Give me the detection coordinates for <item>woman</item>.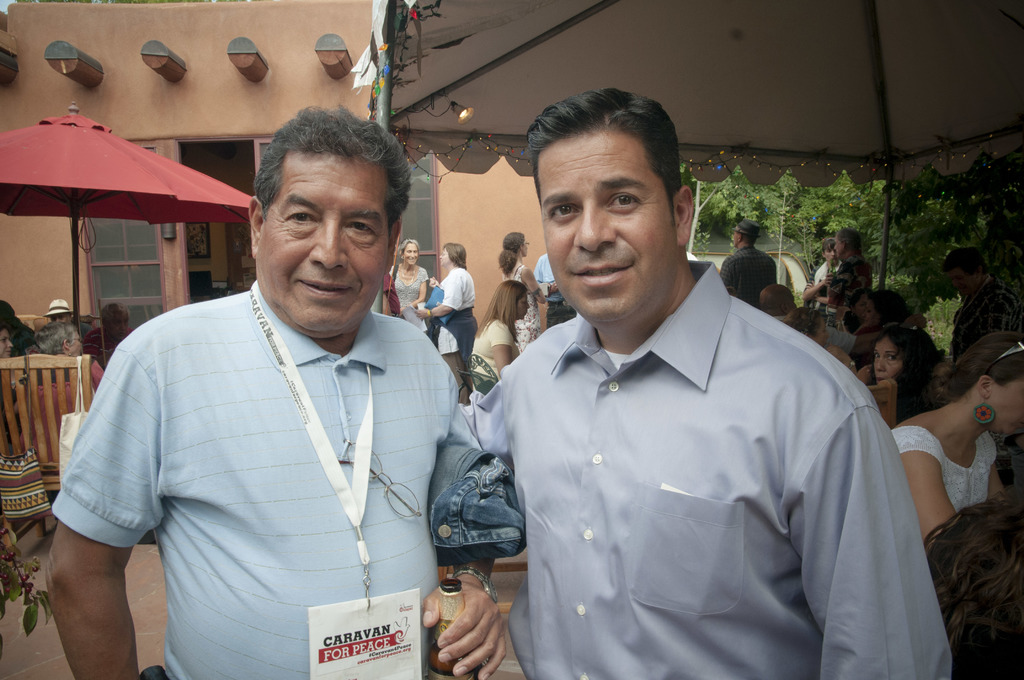
0, 321, 16, 365.
